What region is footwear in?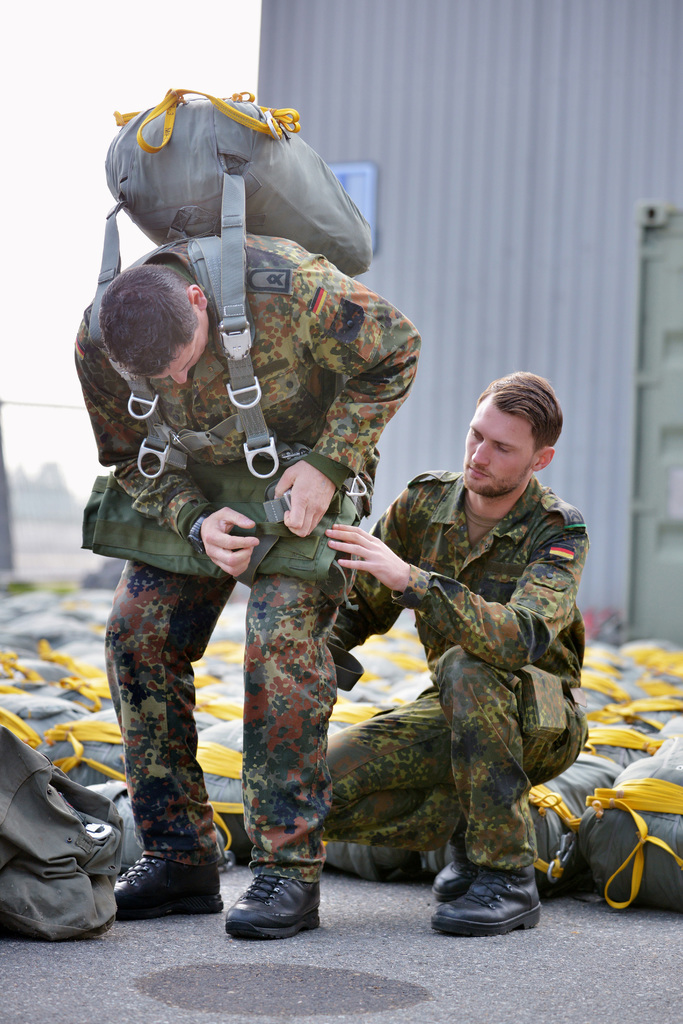
detection(113, 849, 225, 921).
